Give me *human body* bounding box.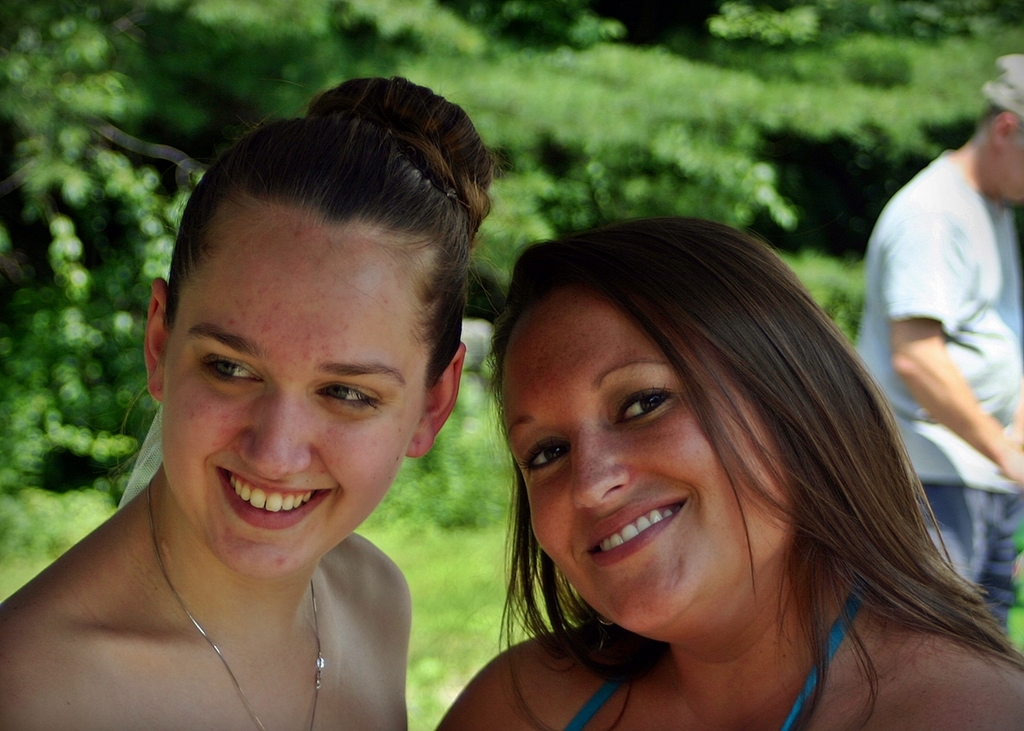
Rect(39, 117, 532, 724).
